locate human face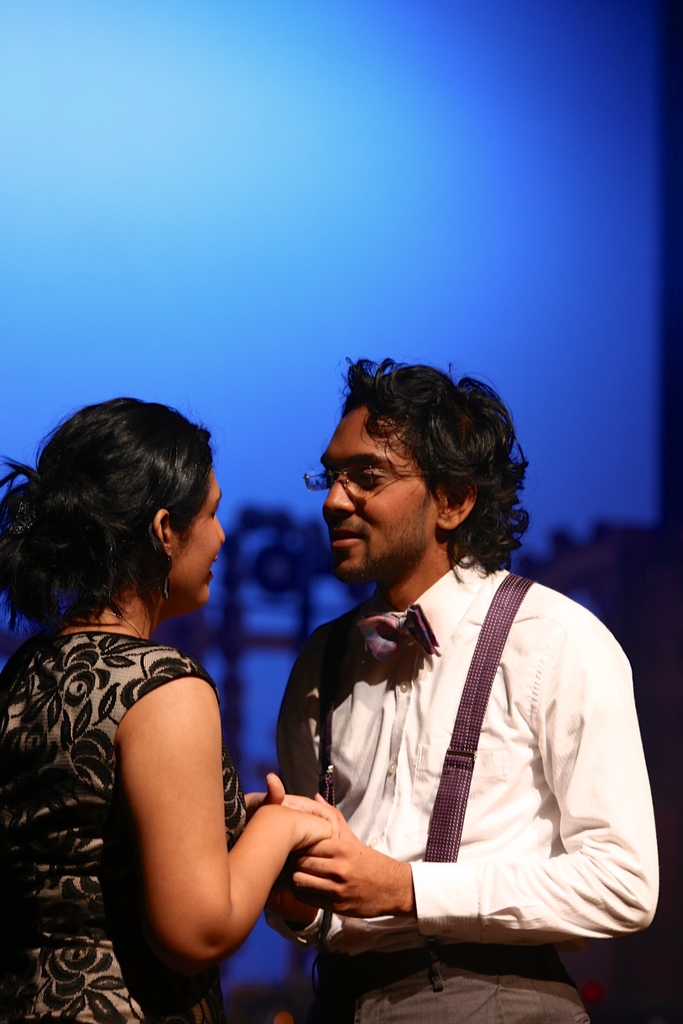
178, 468, 234, 614
